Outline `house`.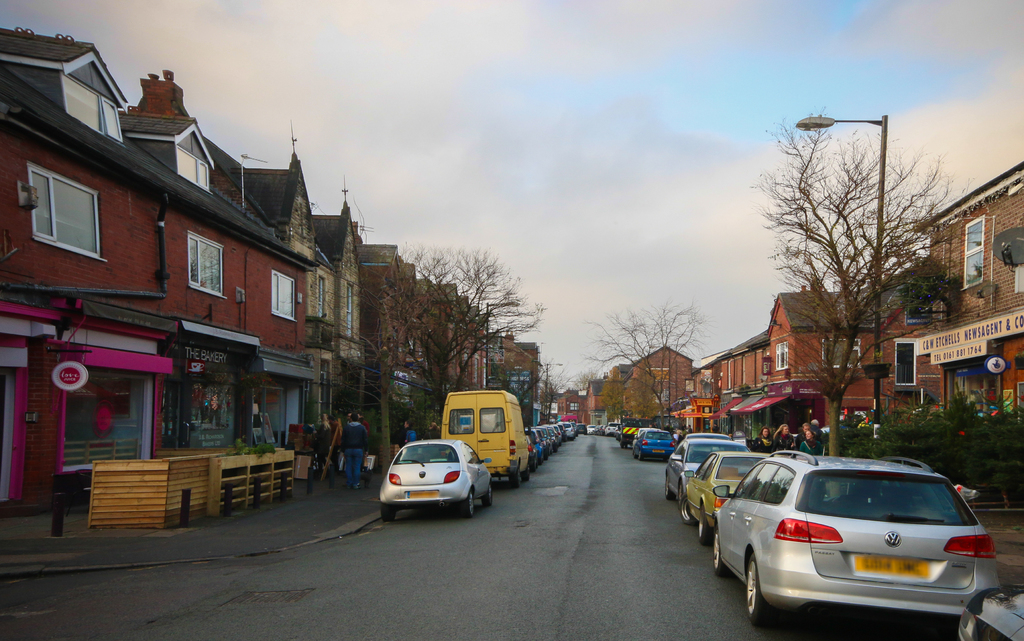
Outline: bbox=(372, 261, 429, 441).
